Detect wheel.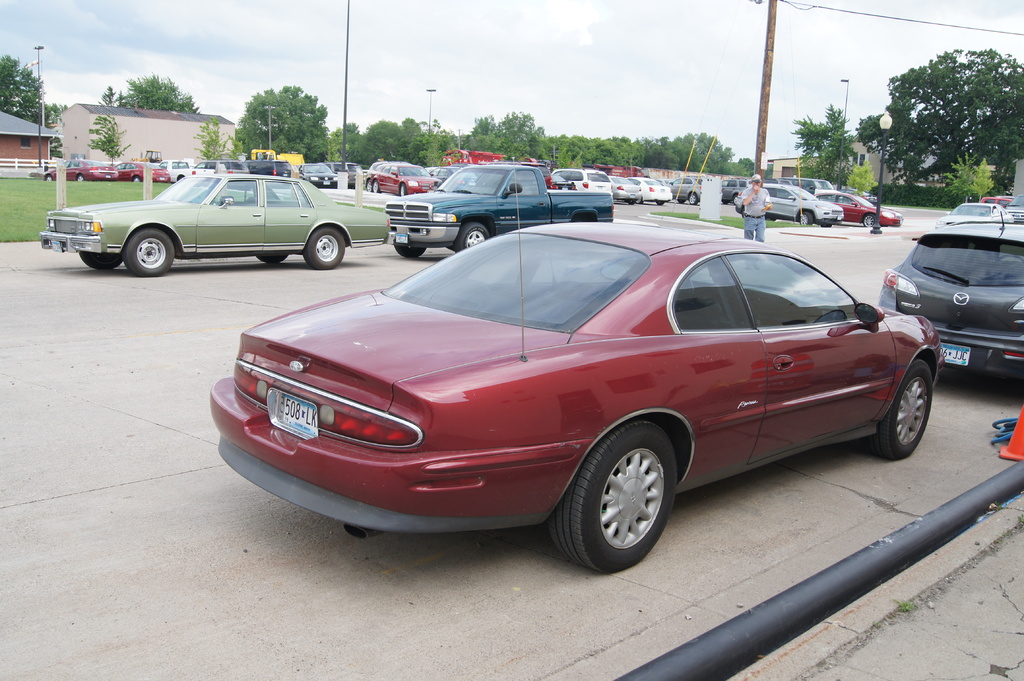
Detected at (x1=79, y1=252, x2=124, y2=268).
